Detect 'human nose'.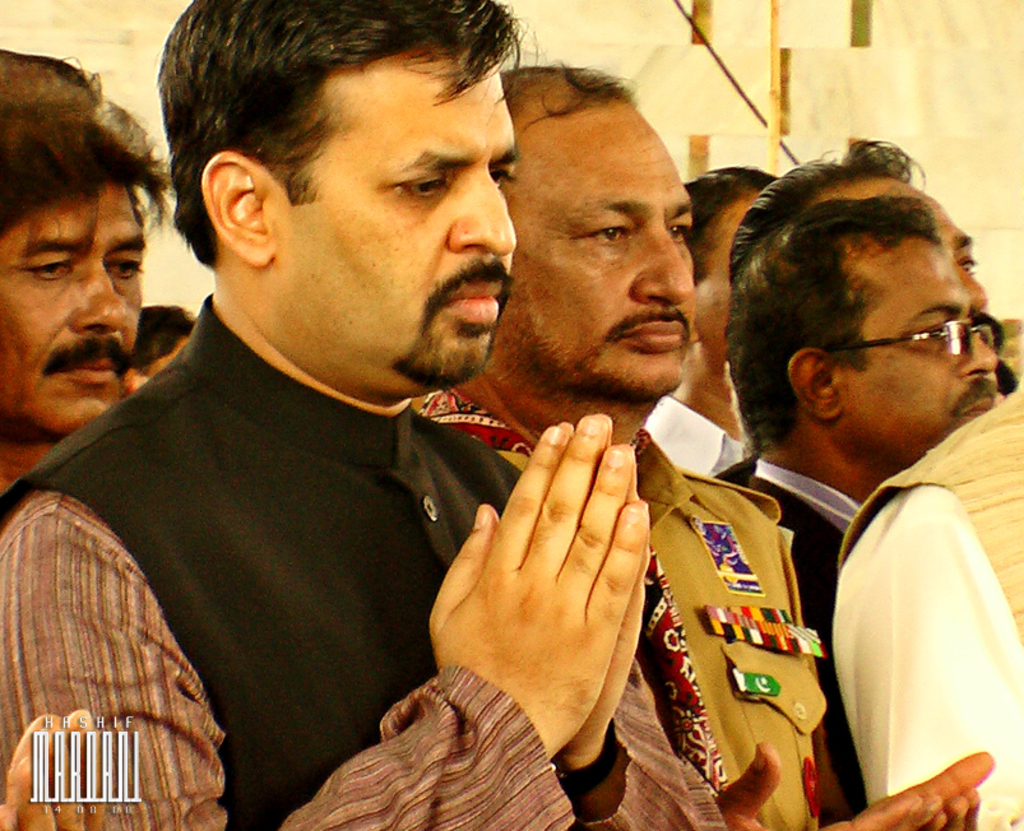
Detected at (627, 227, 695, 302).
